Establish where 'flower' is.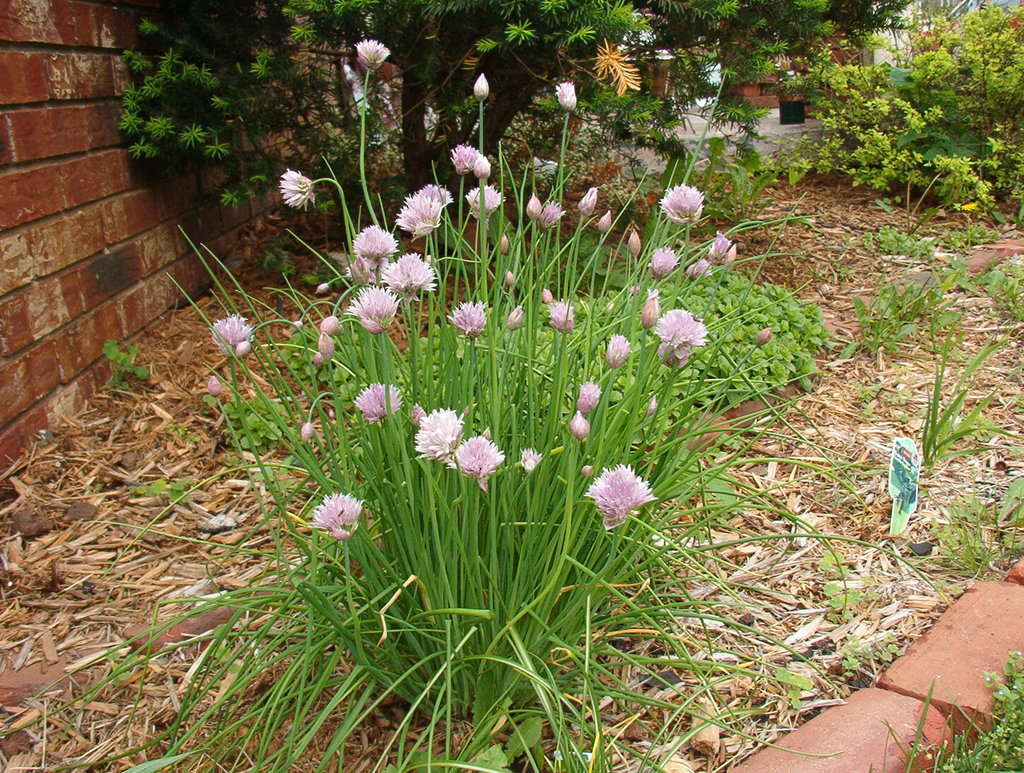
Established at bbox(684, 260, 714, 280).
